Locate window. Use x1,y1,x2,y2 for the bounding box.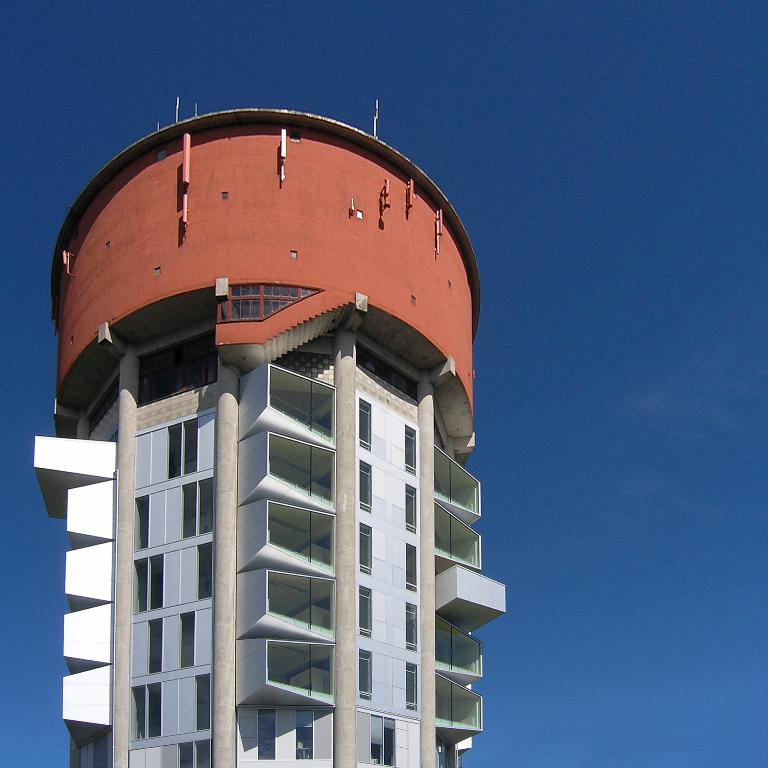
257,709,279,759.
